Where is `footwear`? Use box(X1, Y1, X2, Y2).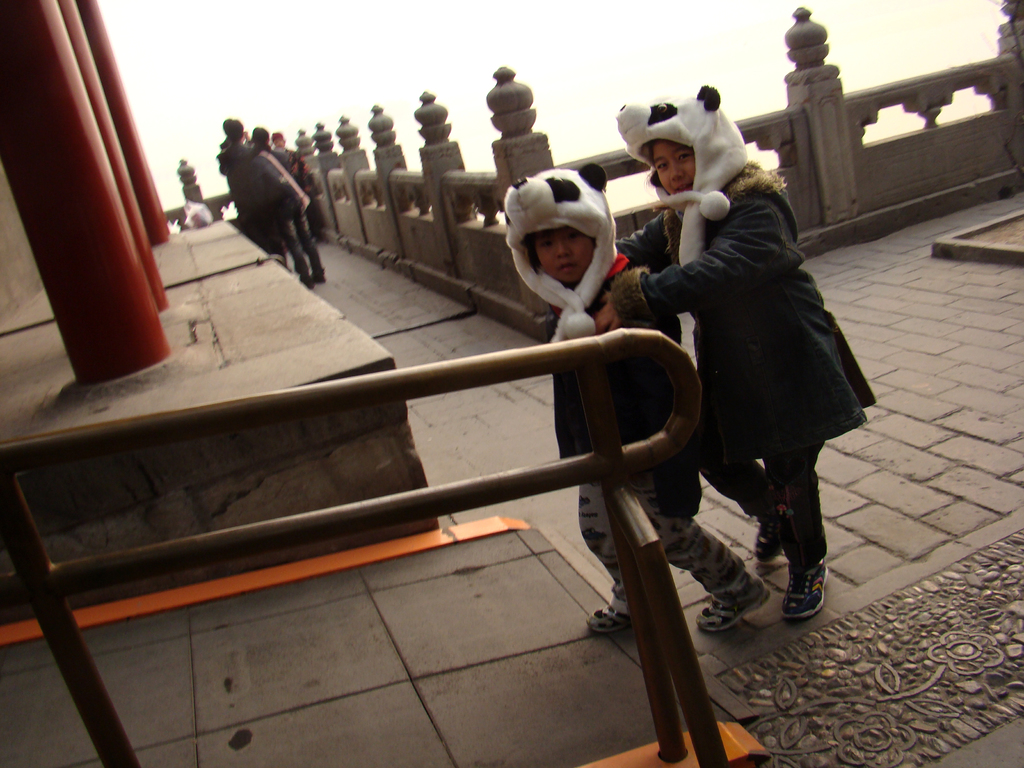
box(696, 572, 770, 632).
